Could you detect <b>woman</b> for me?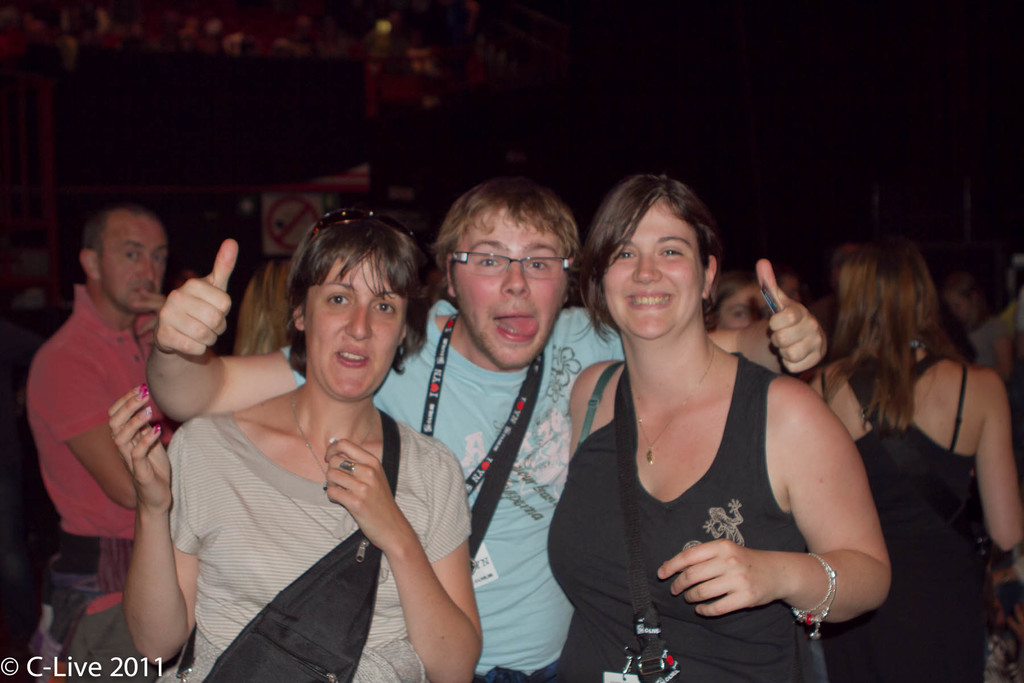
Detection result: {"left": 111, "top": 198, "right": 486, "bottom": 682}.
